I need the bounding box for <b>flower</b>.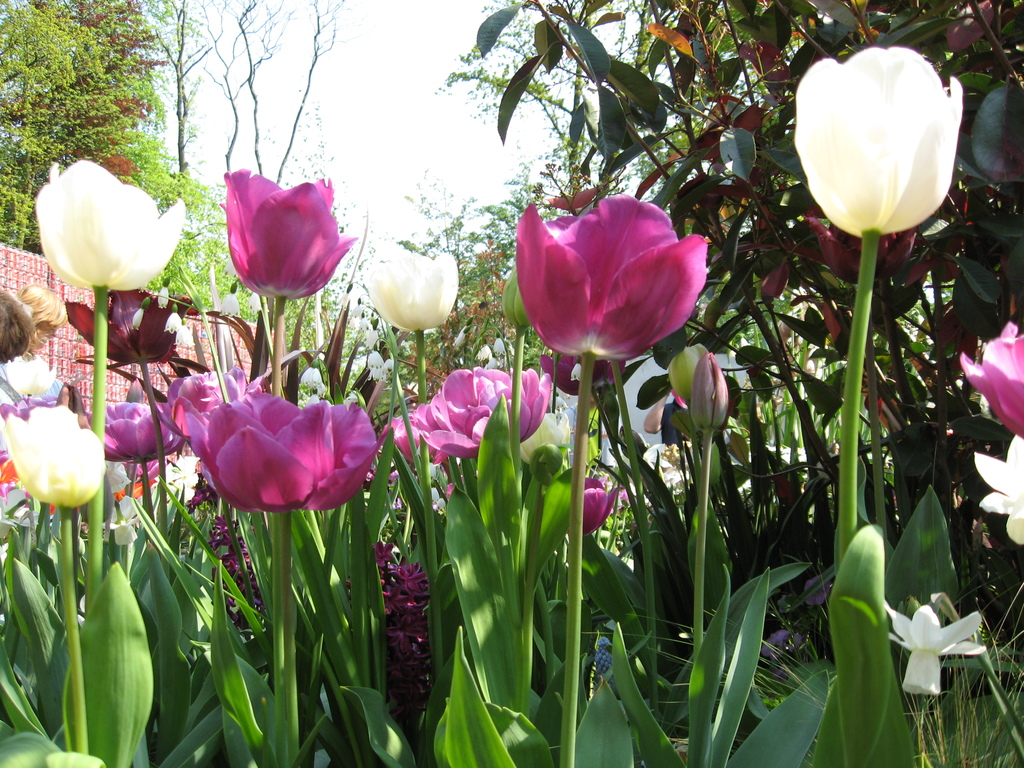
Here it is: rect(780, 45, 973, 246).
